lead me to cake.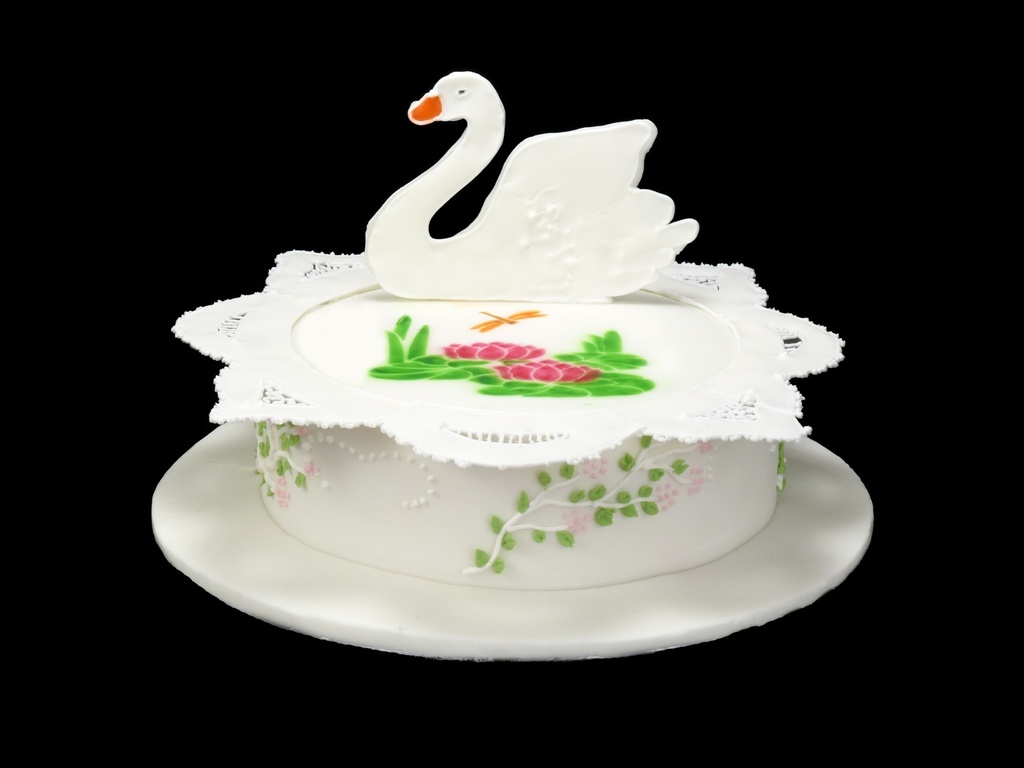
Lead to <box>166,251,852,583</box>.
